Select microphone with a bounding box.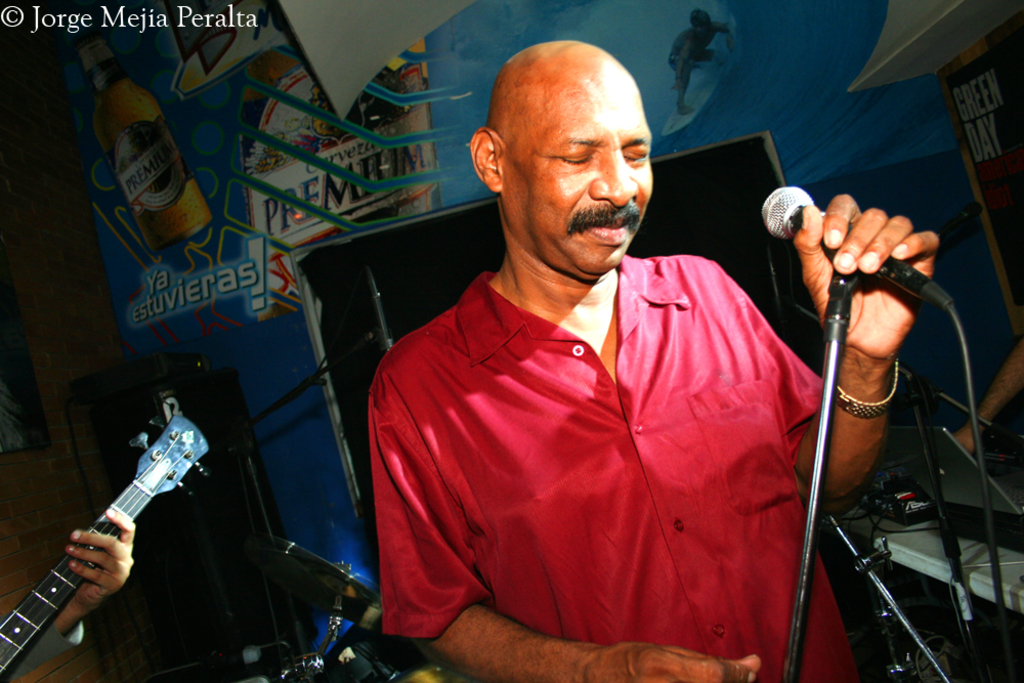
{"left": 761, "top": 174, "right": 944, "bottom": 343}.
